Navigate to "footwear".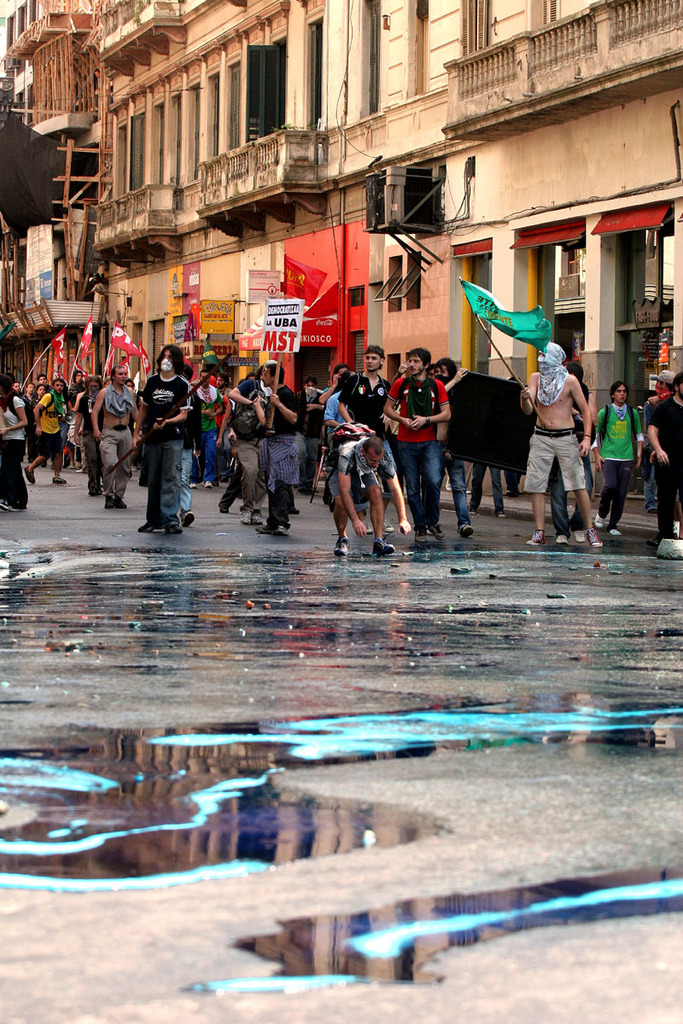
Navigation target: x1=260 y1=526 x2=271 y2=538.
